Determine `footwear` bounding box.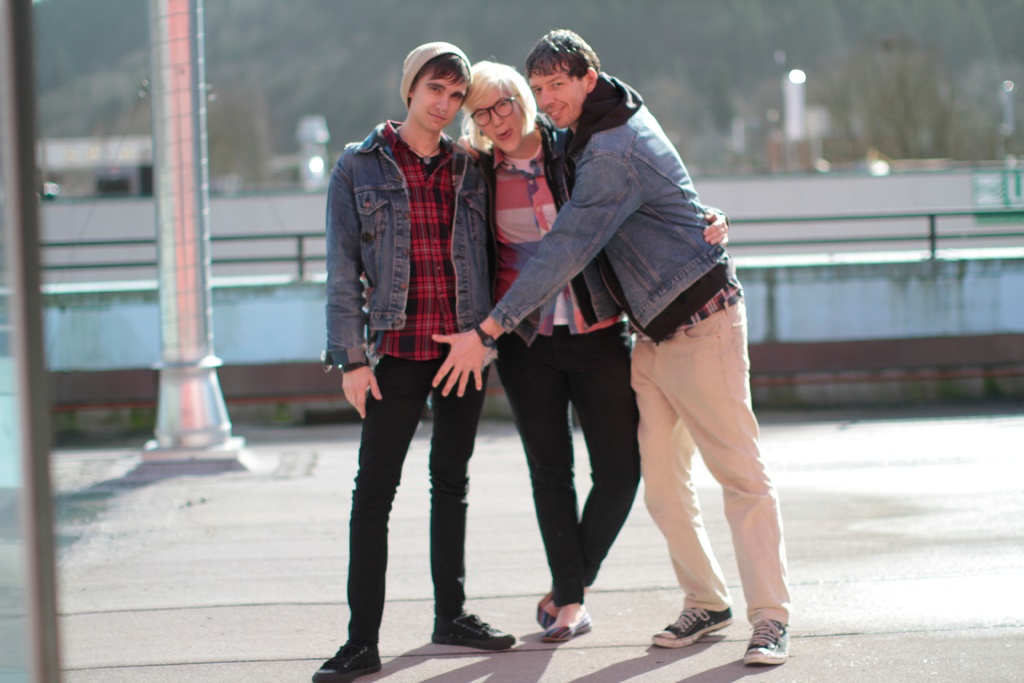
Determined: bbox=(310, 639, 385, 680).
